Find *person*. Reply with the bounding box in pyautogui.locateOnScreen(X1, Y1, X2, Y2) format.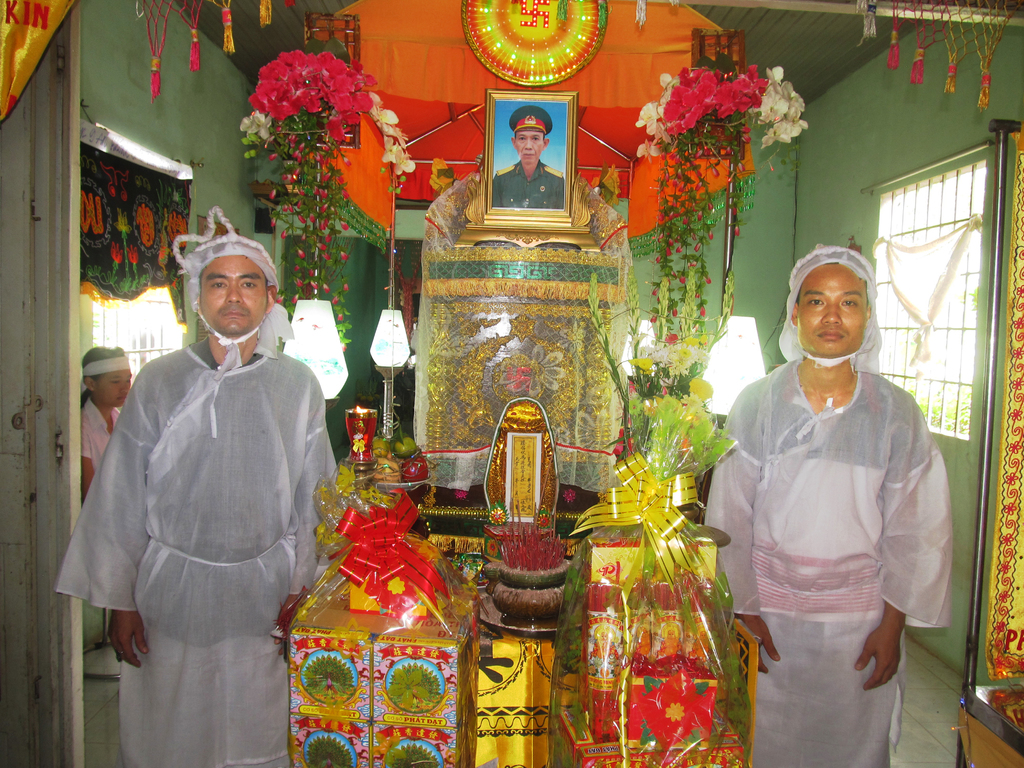
pyautogui.locateOnScreen(52, 205, 340, 767).
